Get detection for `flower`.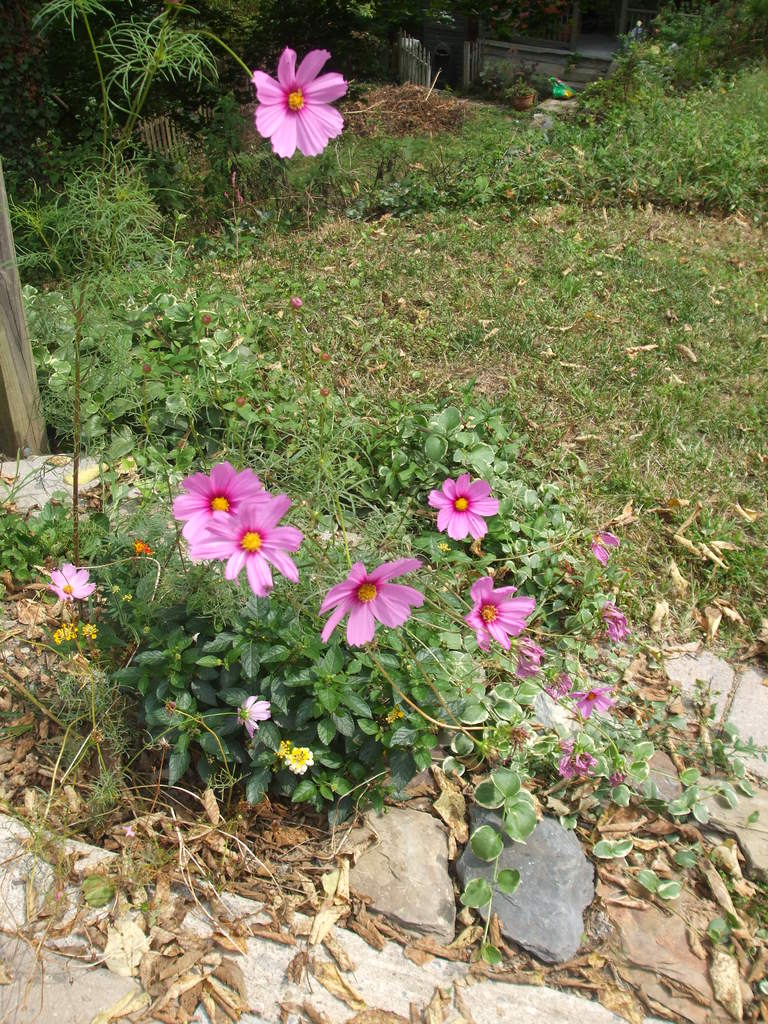
Detection: bbox(608, 767, 627, 788).
